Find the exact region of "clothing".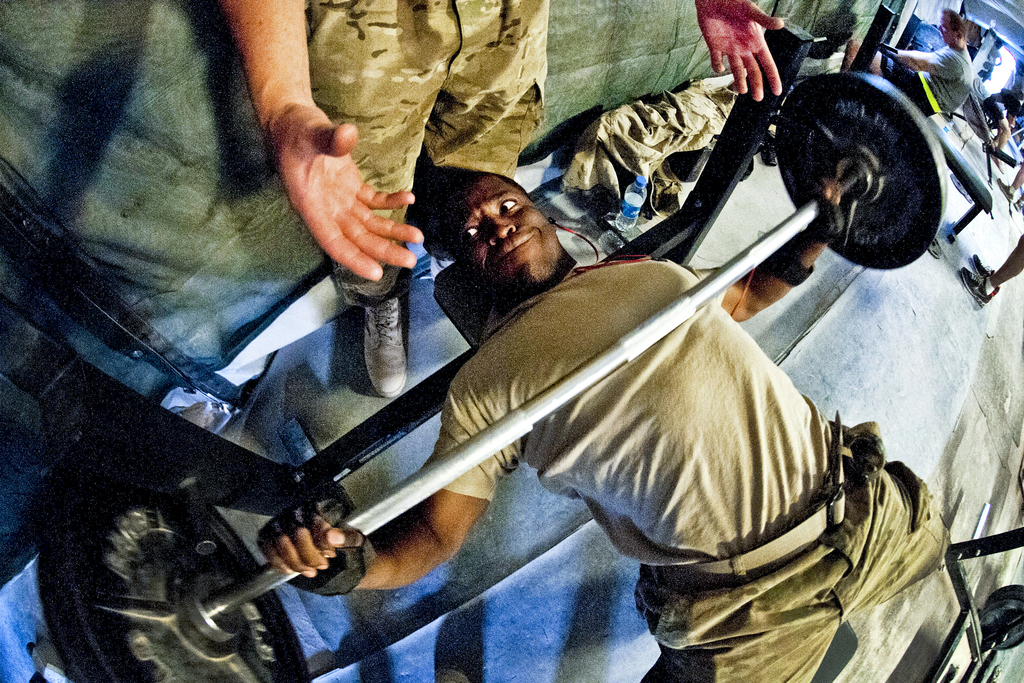
Exact region: 311:0:552:302.
